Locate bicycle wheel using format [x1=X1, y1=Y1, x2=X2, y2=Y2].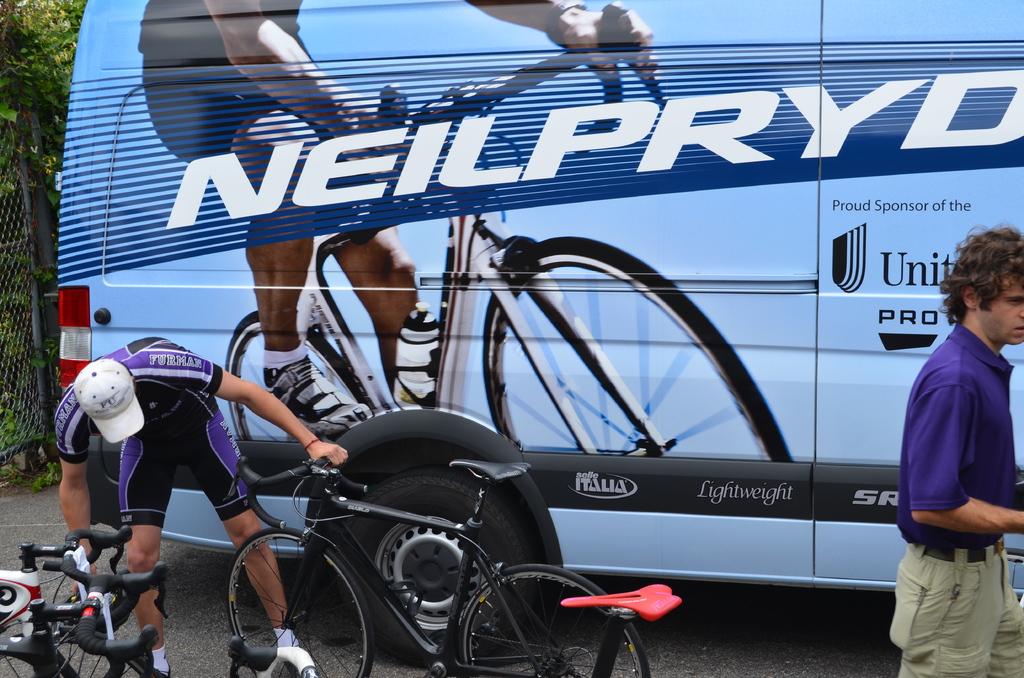
[x1=0, y1=616, x2=156, y2=677].
